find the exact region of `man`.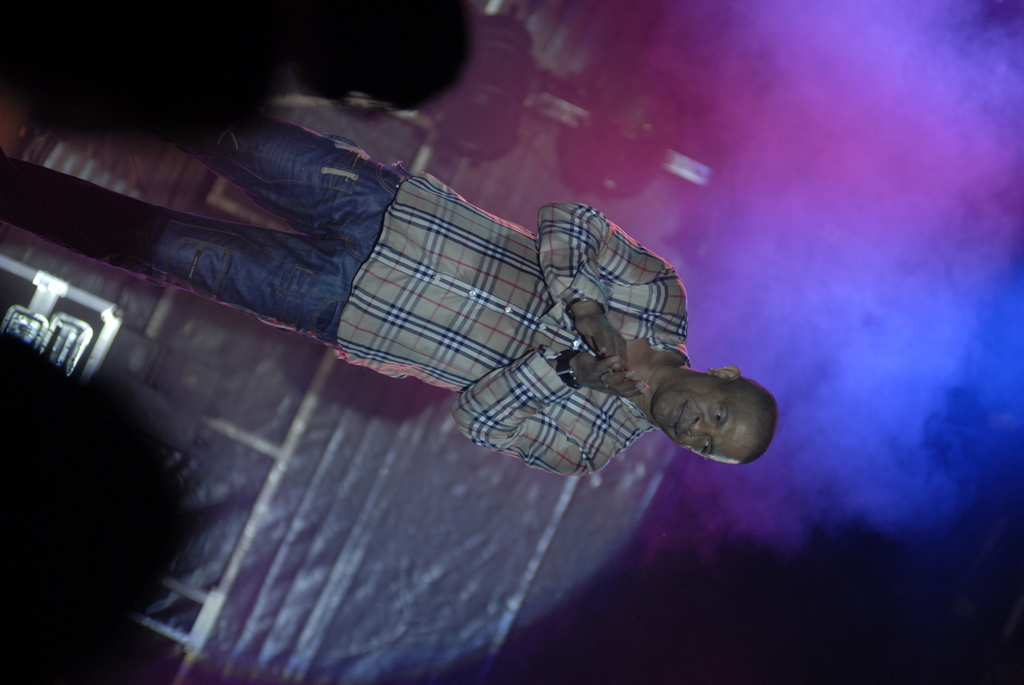
Exact region: 49 44 831 576.
